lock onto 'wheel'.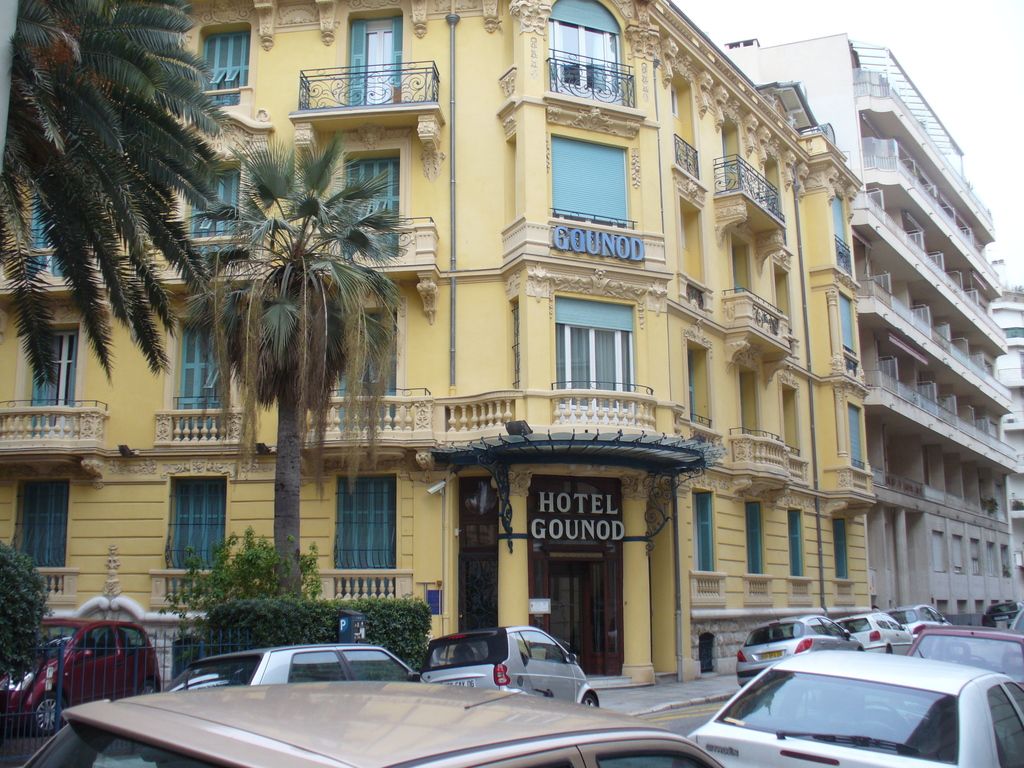
Locked: Rect(143, 678, 169, 704).
